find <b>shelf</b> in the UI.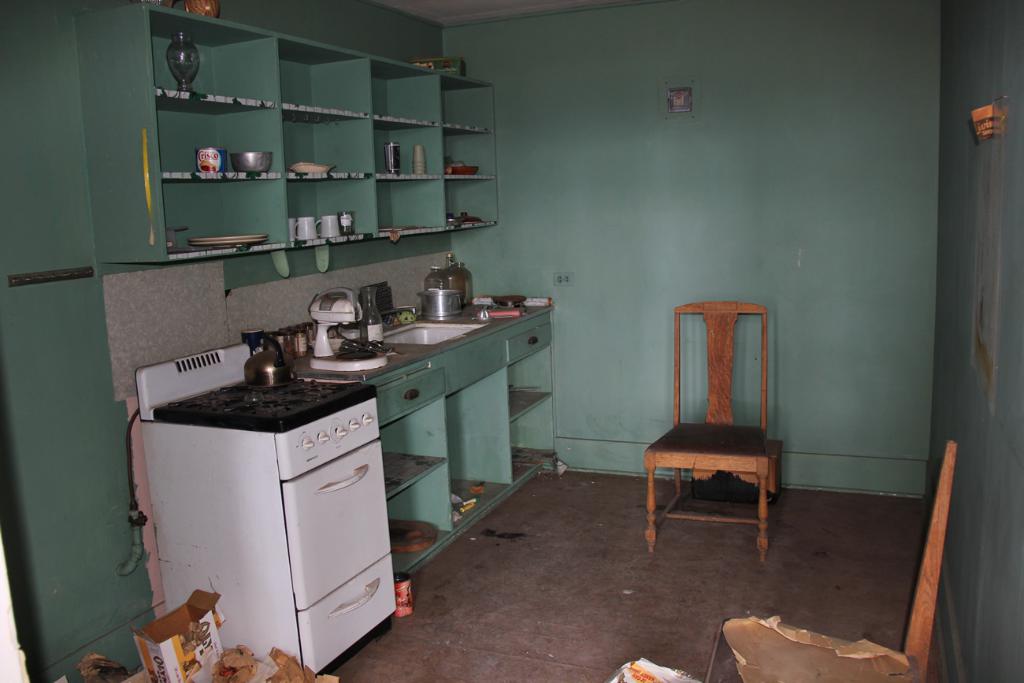
UI element at crop(354, 111, 451, 174).
